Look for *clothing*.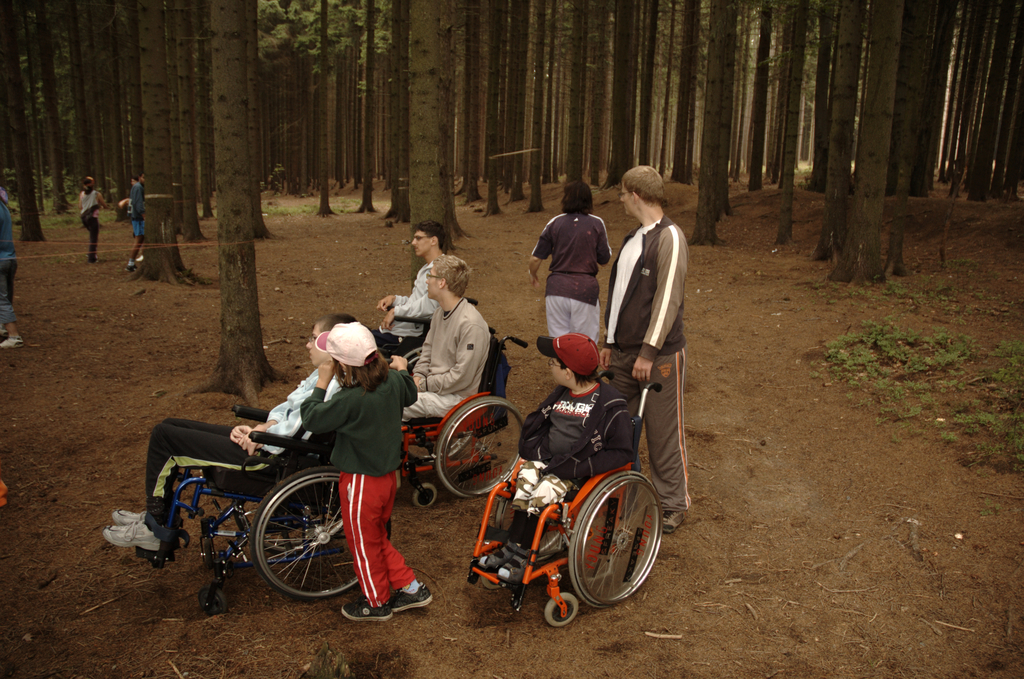
Found: BBox(591, 211, 685, 501).
